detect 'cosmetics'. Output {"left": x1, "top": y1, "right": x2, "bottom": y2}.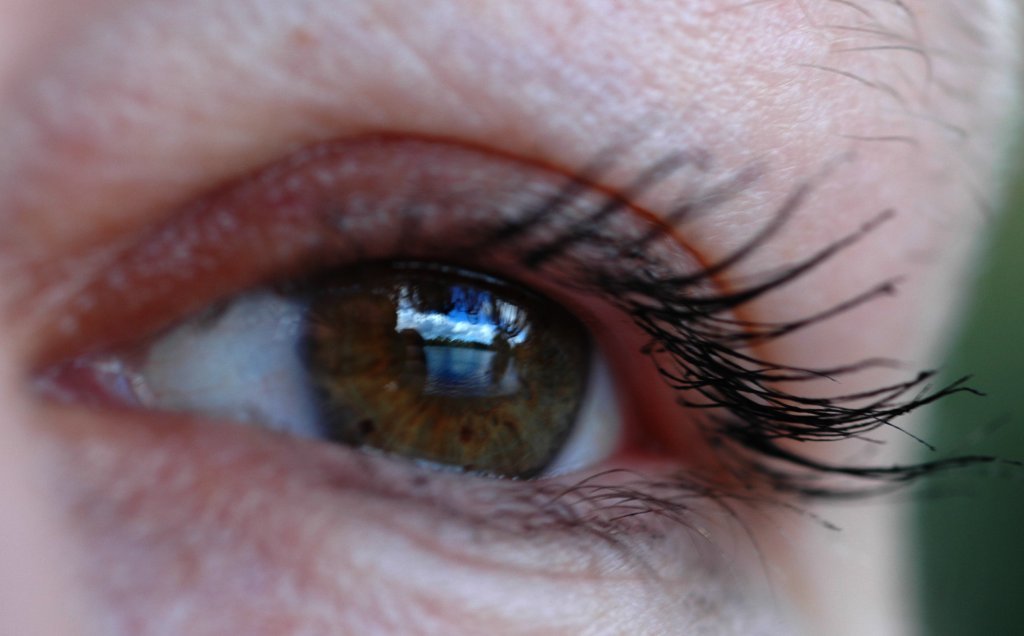
{"left": 0, "top": 63, "right": 897, "bottom": 597}.
